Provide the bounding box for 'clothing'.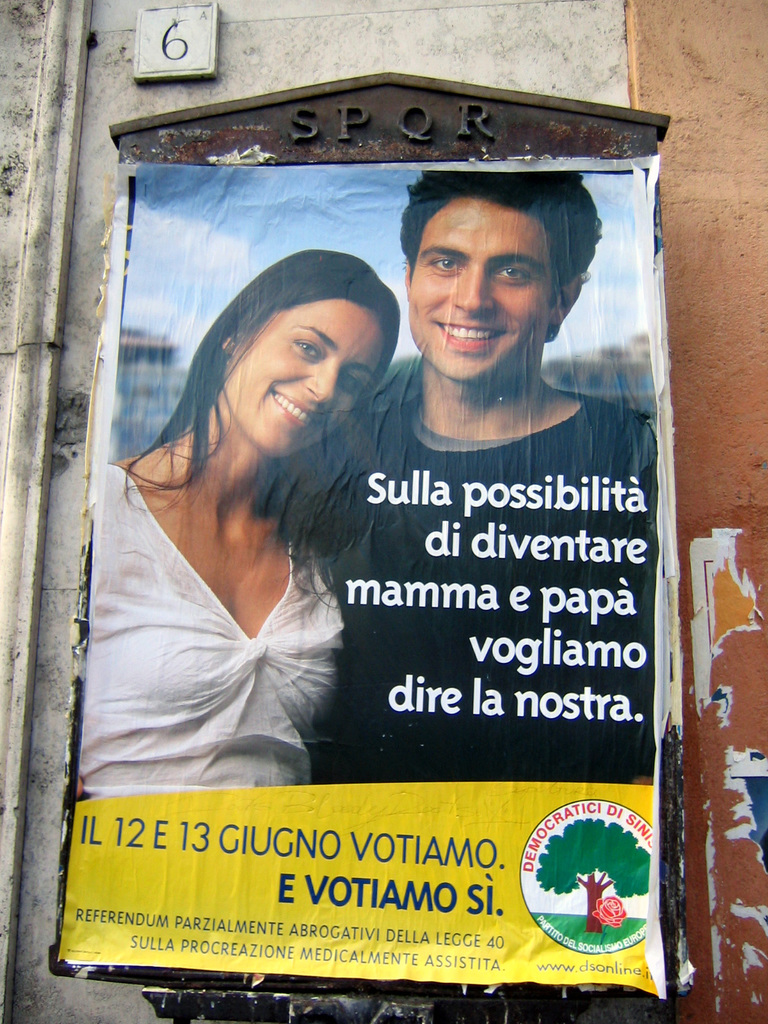
98:454:334:796.
